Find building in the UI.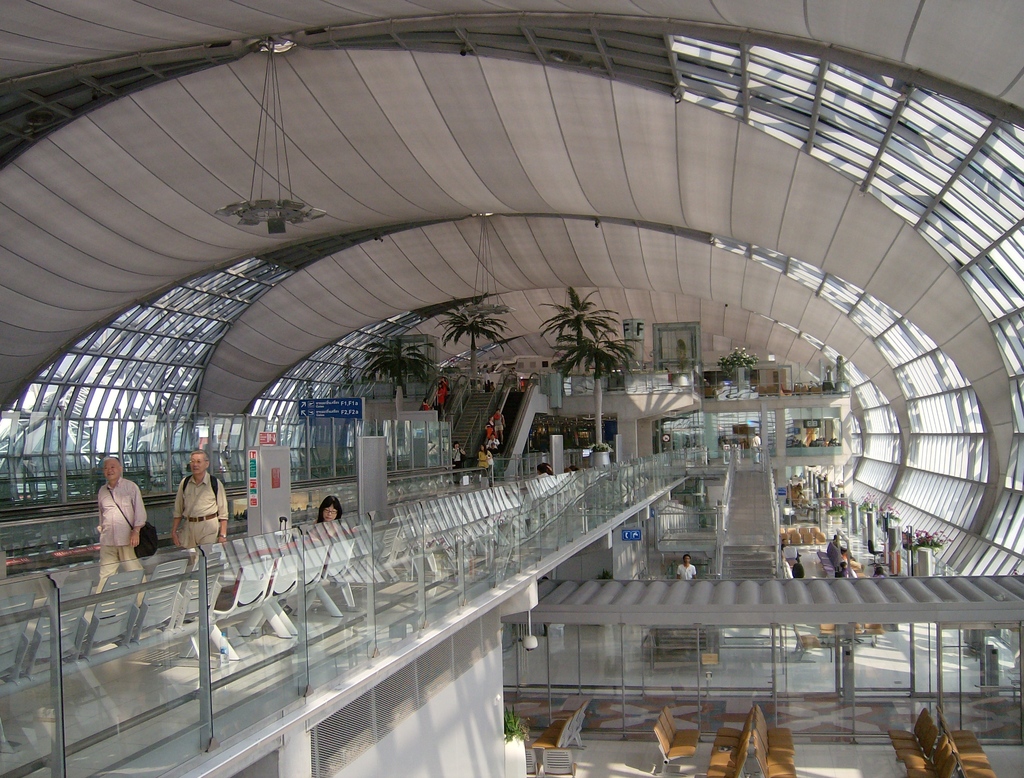
UI element at bbox=(0, 0, 1023, 777).
